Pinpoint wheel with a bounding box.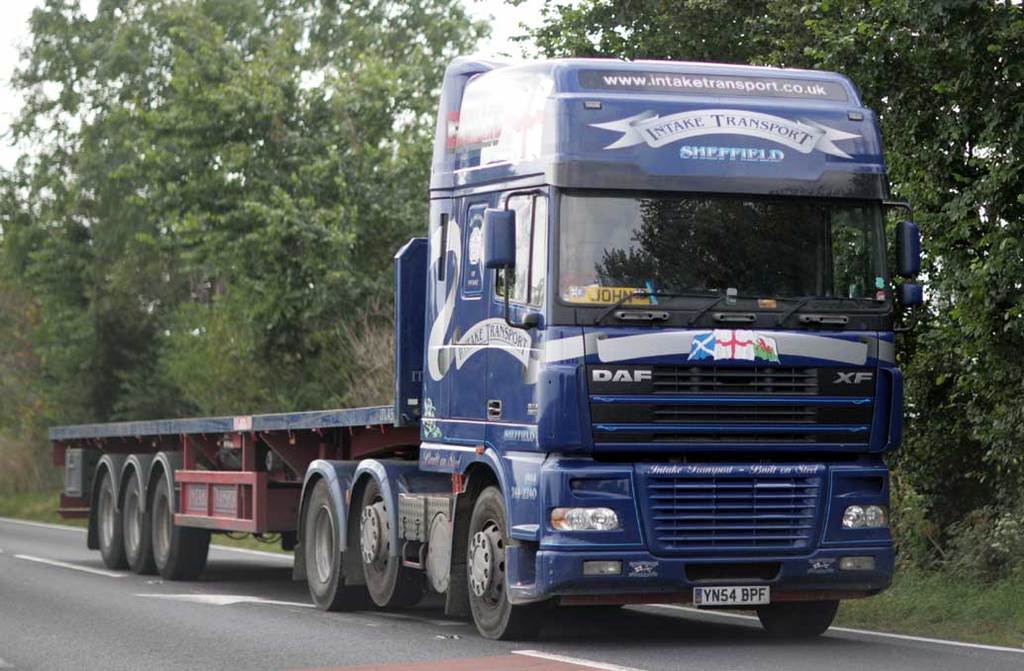
305, 476, 357, 613.
